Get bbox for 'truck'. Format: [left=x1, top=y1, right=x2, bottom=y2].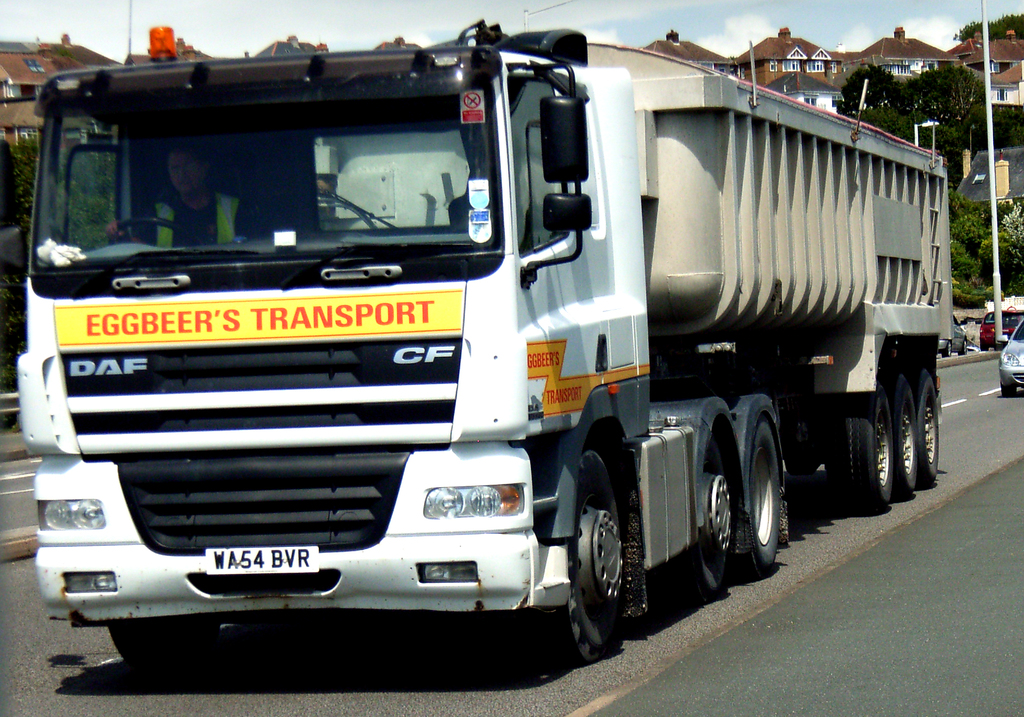
[left=5, top=0, right=937, bottom=686].
